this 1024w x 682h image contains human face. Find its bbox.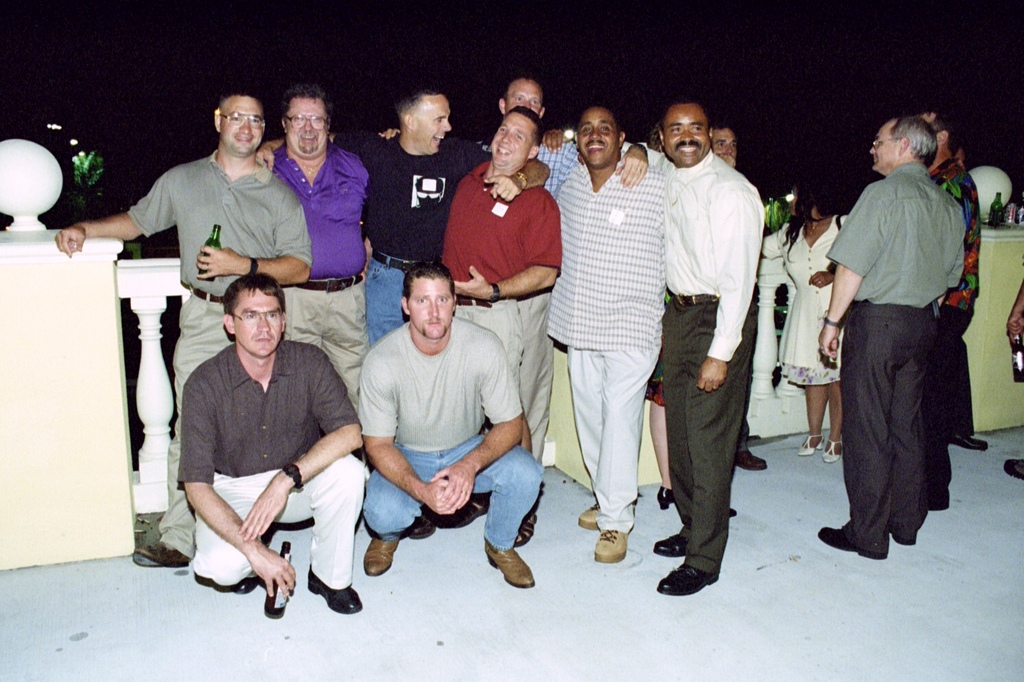
crop(219, 95, 264, 153).
